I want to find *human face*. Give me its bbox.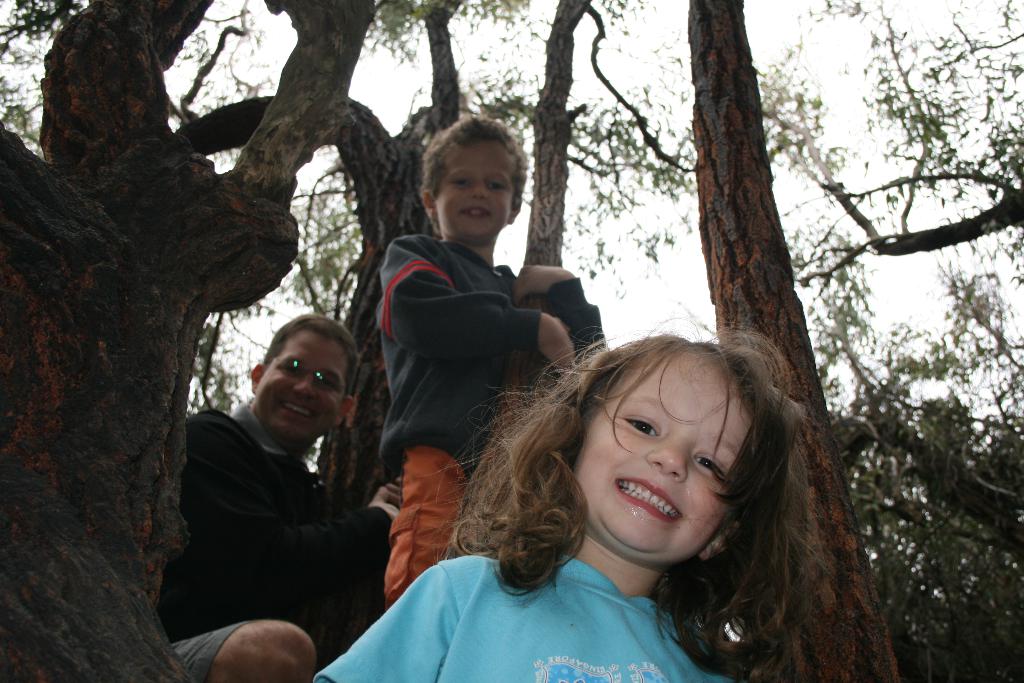
select_region(433, 138, 514, 242).
